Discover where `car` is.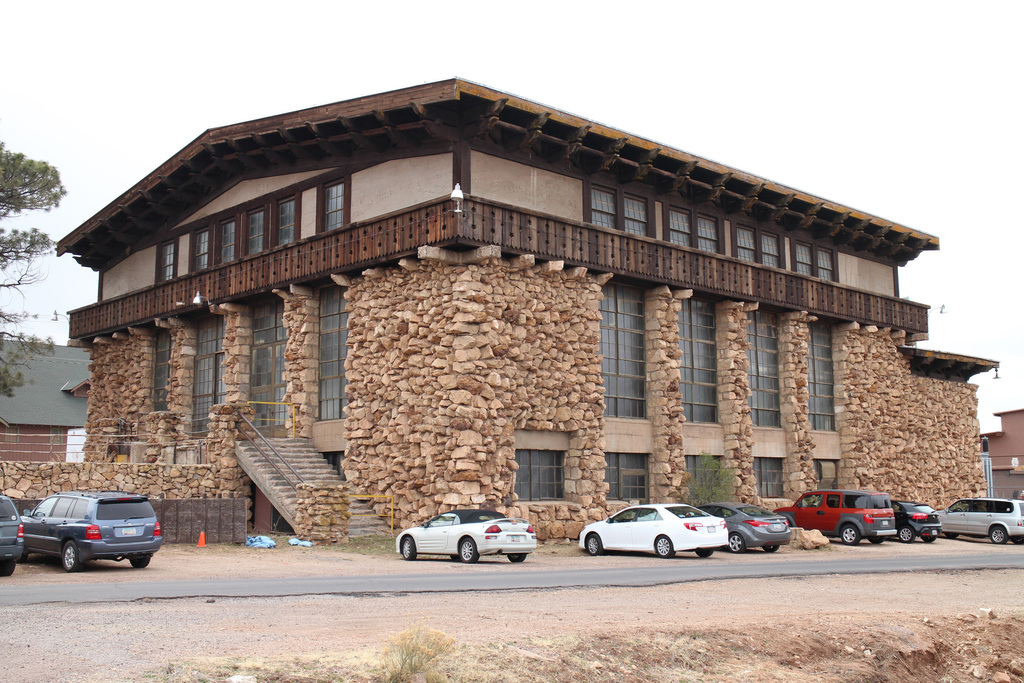
Discovered at 22 489 159 575.
